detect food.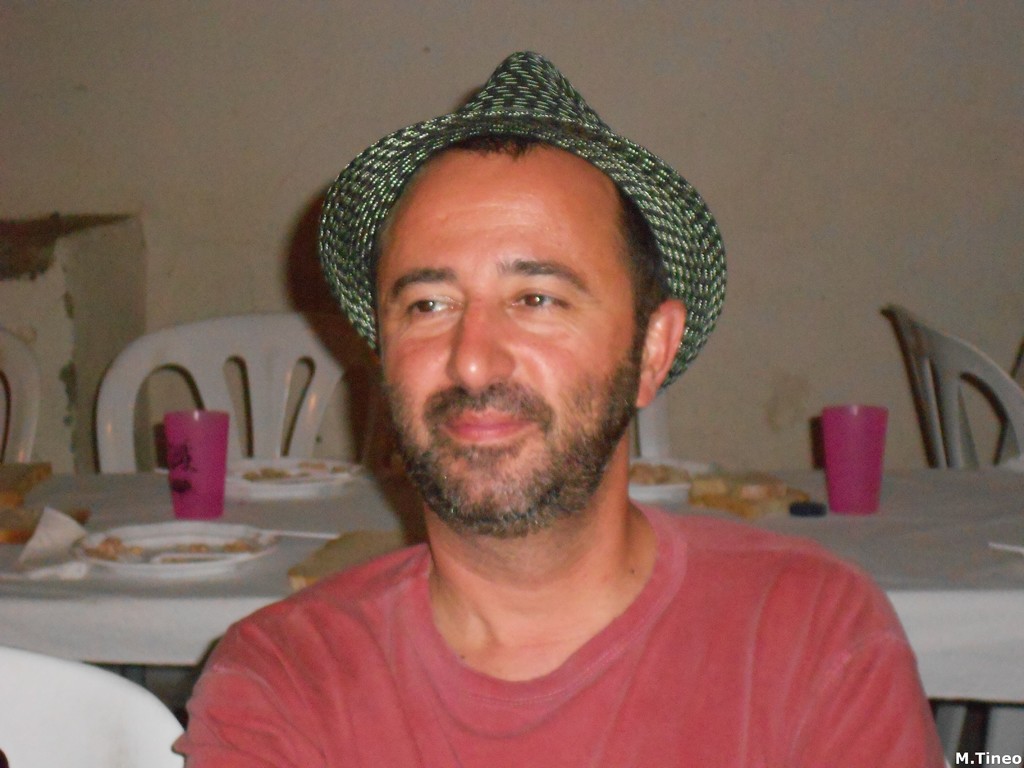
Detected at bbox=[0, 502, 89, 549].
